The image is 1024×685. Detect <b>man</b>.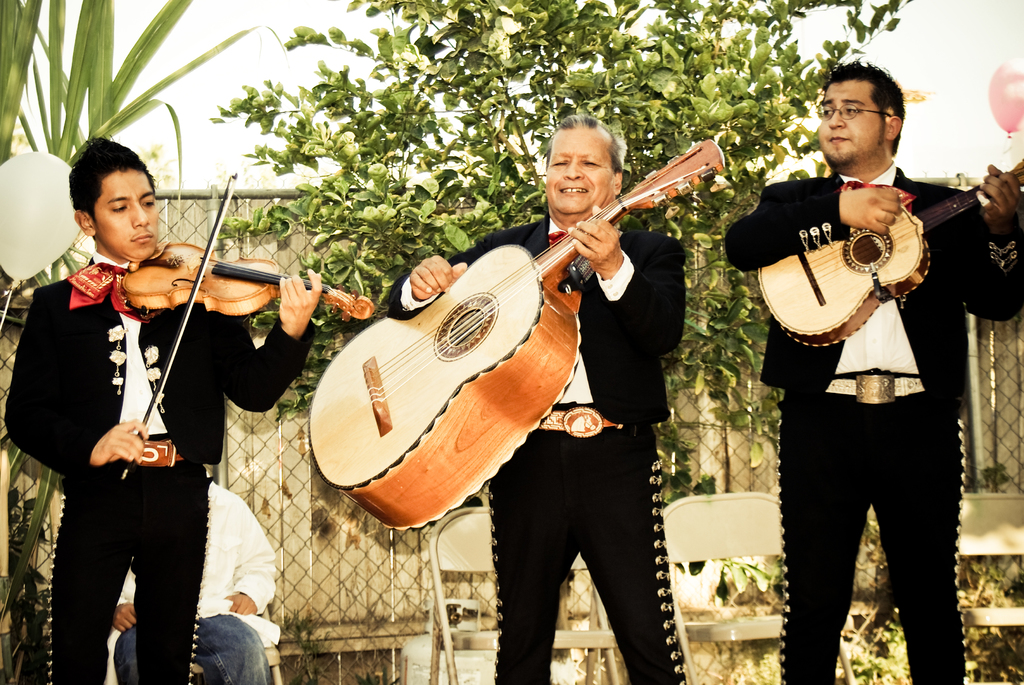
Detection: x1=114, y1=466, x2=285, y2=684.
